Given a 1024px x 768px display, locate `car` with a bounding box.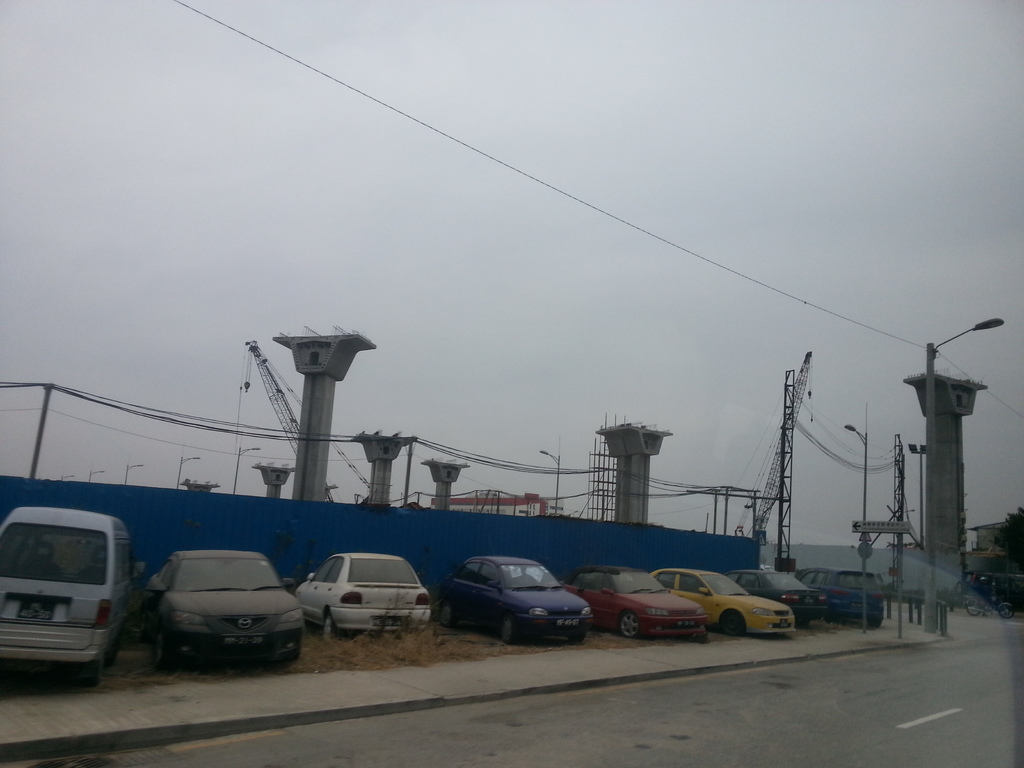
Located: detection(146, 549, 298, 660).
